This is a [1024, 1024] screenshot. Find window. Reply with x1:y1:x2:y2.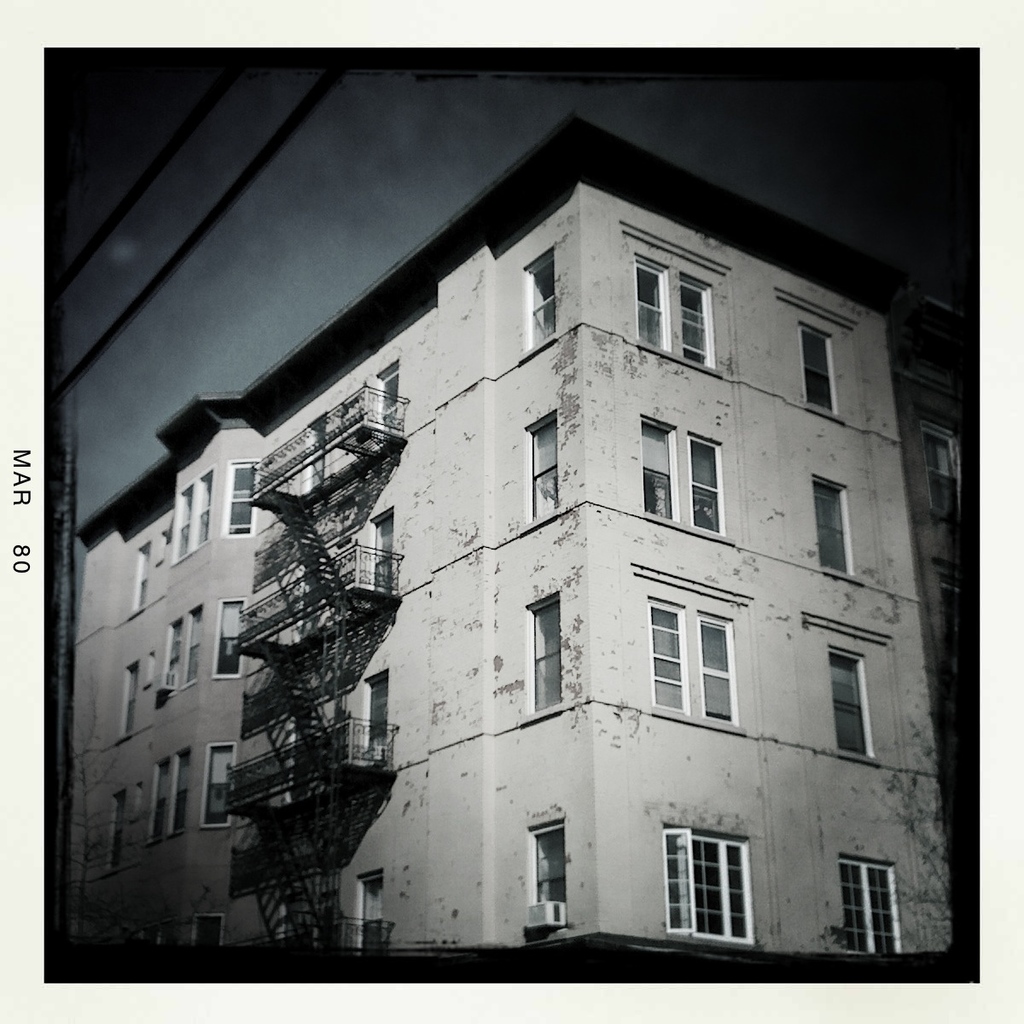
170:471:209:558.
